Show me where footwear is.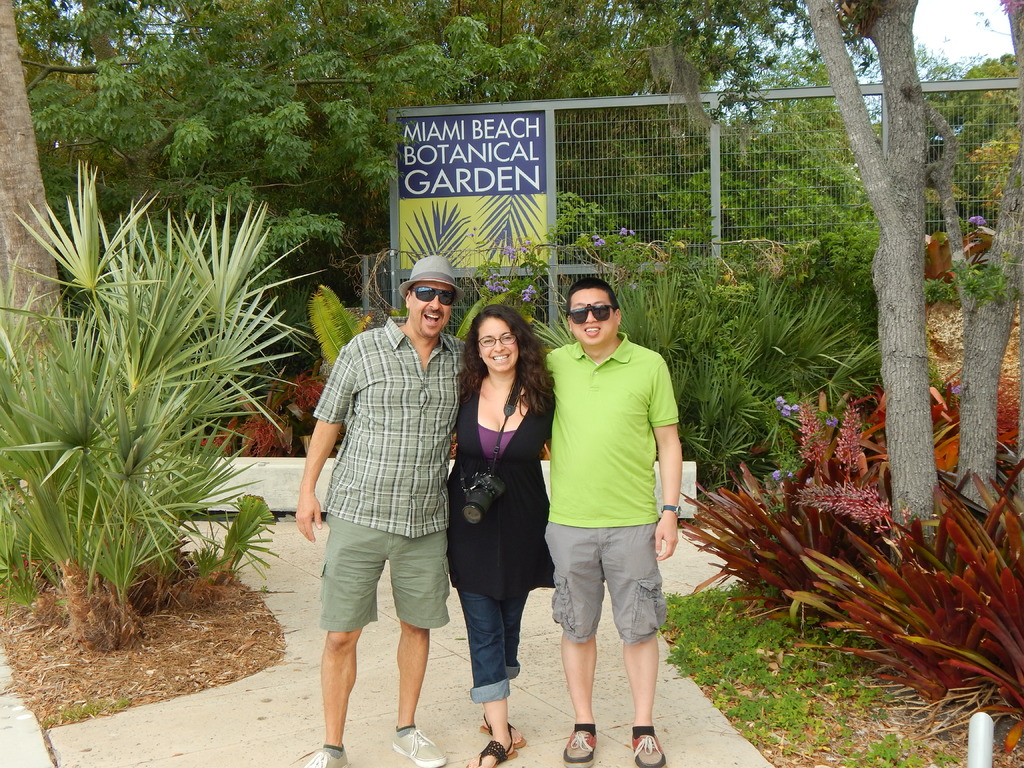
footwear is at rect(633, 728, 669, 767).
